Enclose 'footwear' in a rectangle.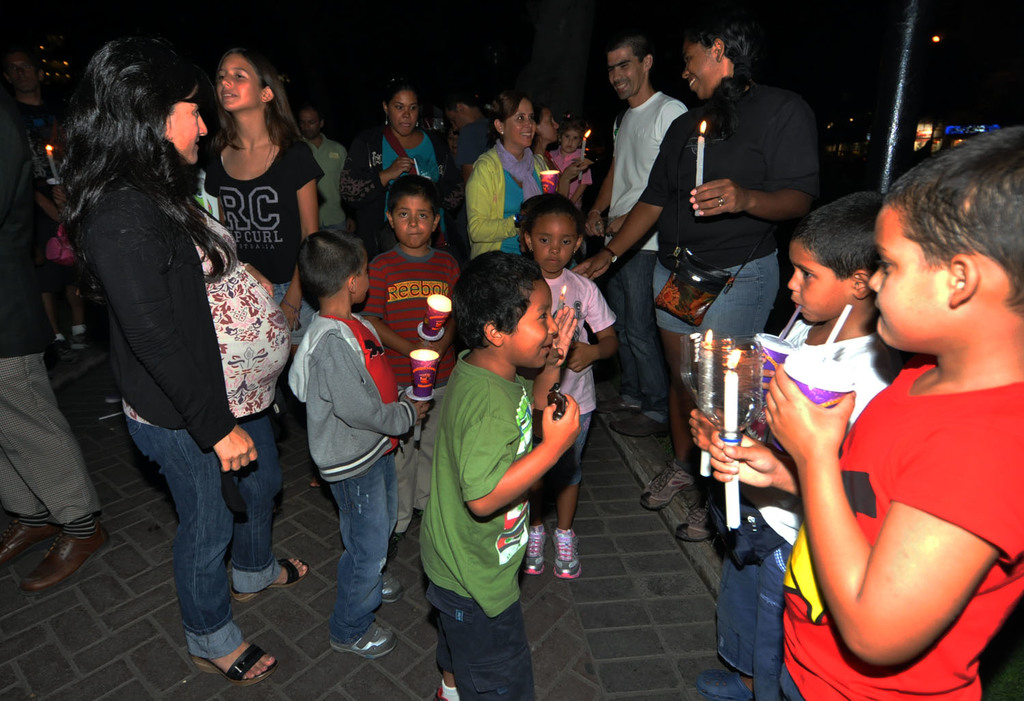
{"left": 375, "top": 565, "right": 403, "bottom": 602}.
